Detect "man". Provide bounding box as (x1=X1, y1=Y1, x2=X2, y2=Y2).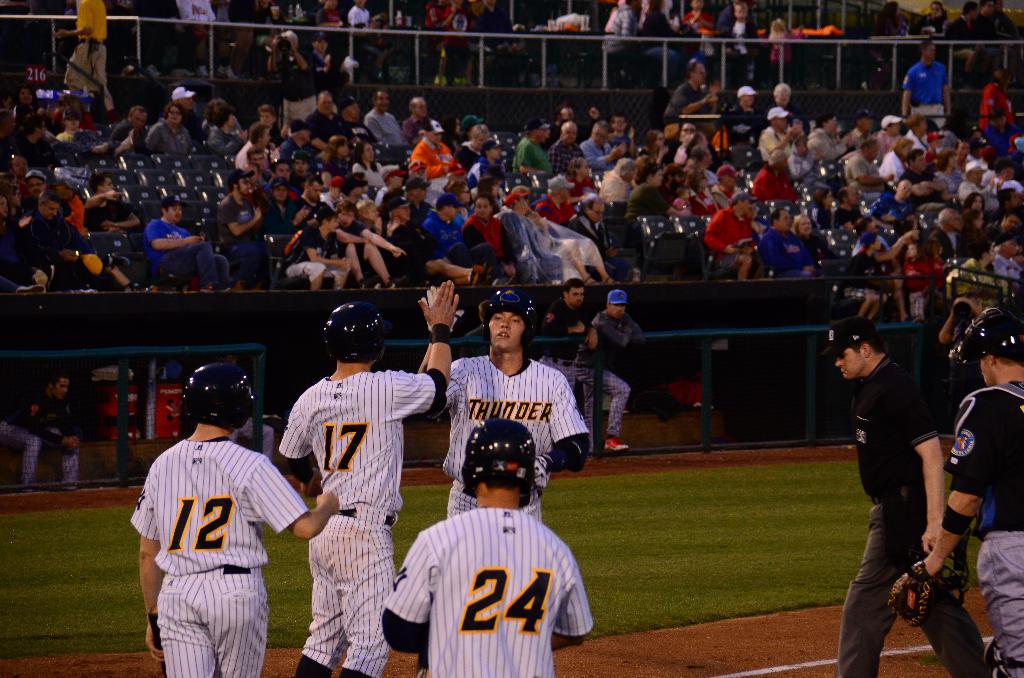
(x1=0, y1=368, x2=84, y2=495).
